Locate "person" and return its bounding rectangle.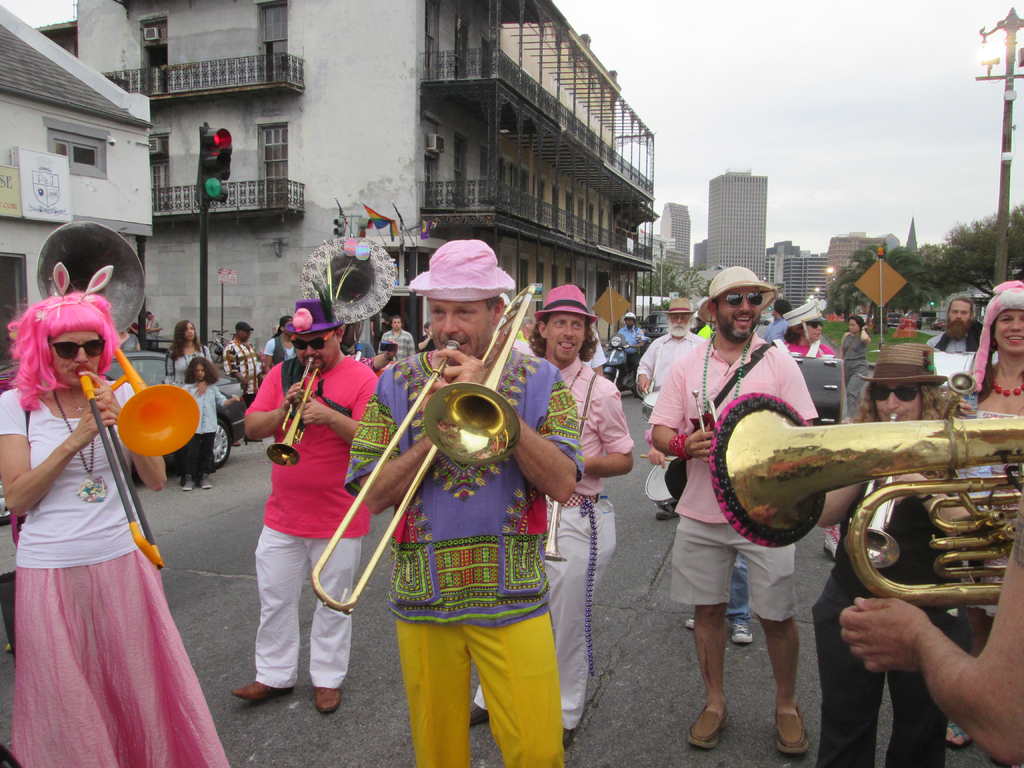
Rect(359, 243, 584, 767).
